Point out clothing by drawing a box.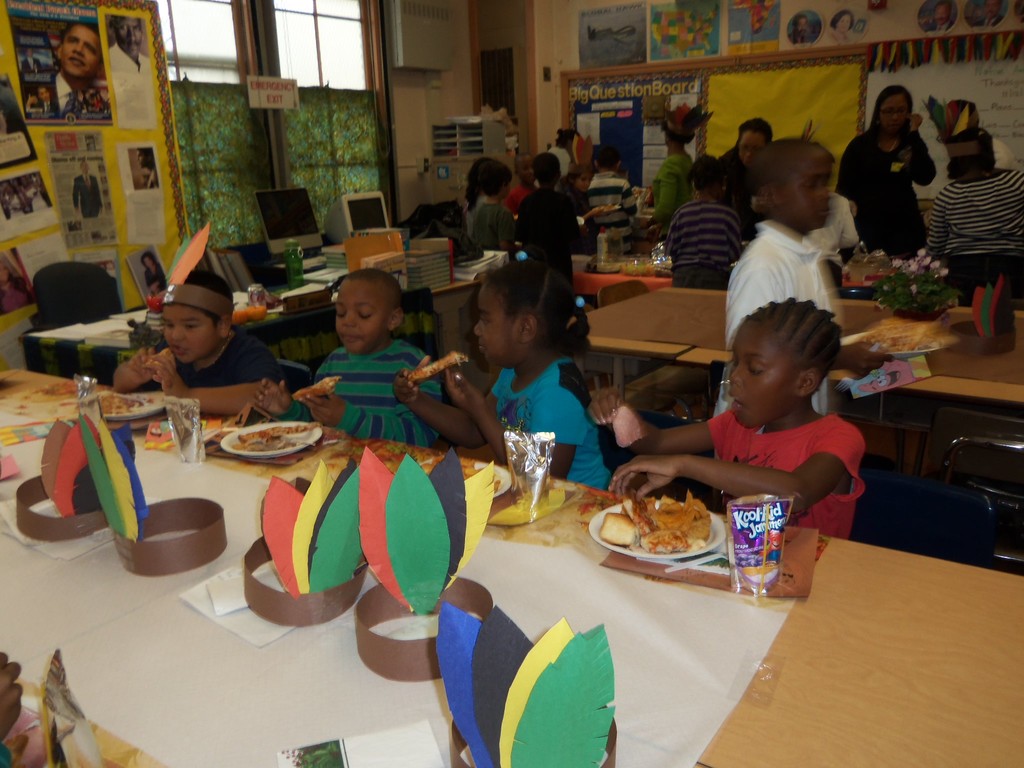
(471,193,539,257).
